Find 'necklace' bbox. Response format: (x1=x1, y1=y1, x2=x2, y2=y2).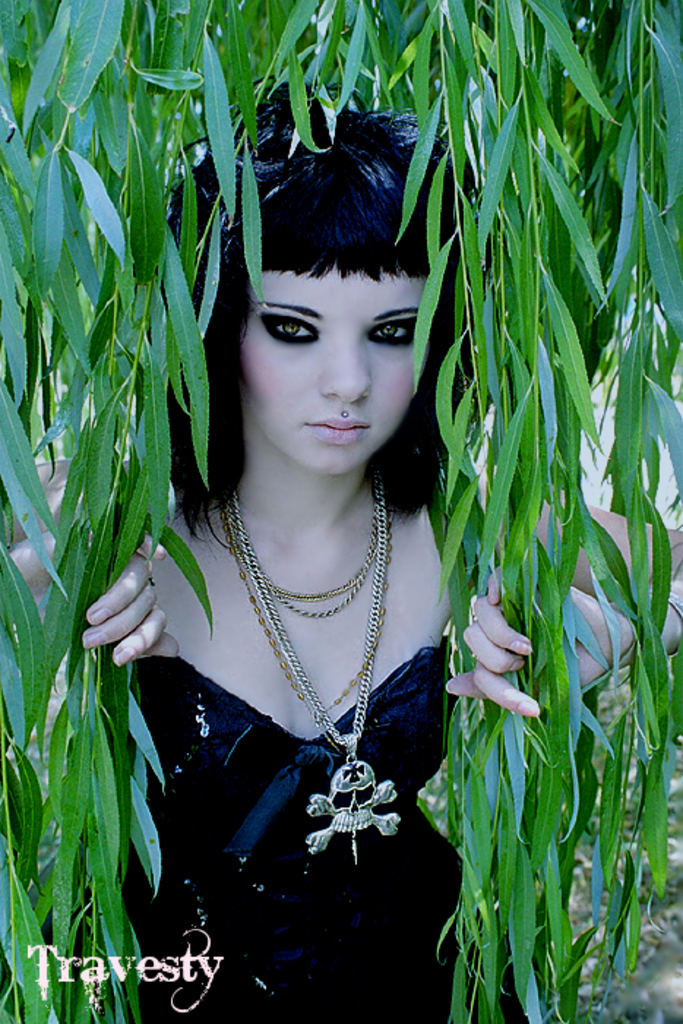
(x1=231, y1=493, x2=398, y2=854).
